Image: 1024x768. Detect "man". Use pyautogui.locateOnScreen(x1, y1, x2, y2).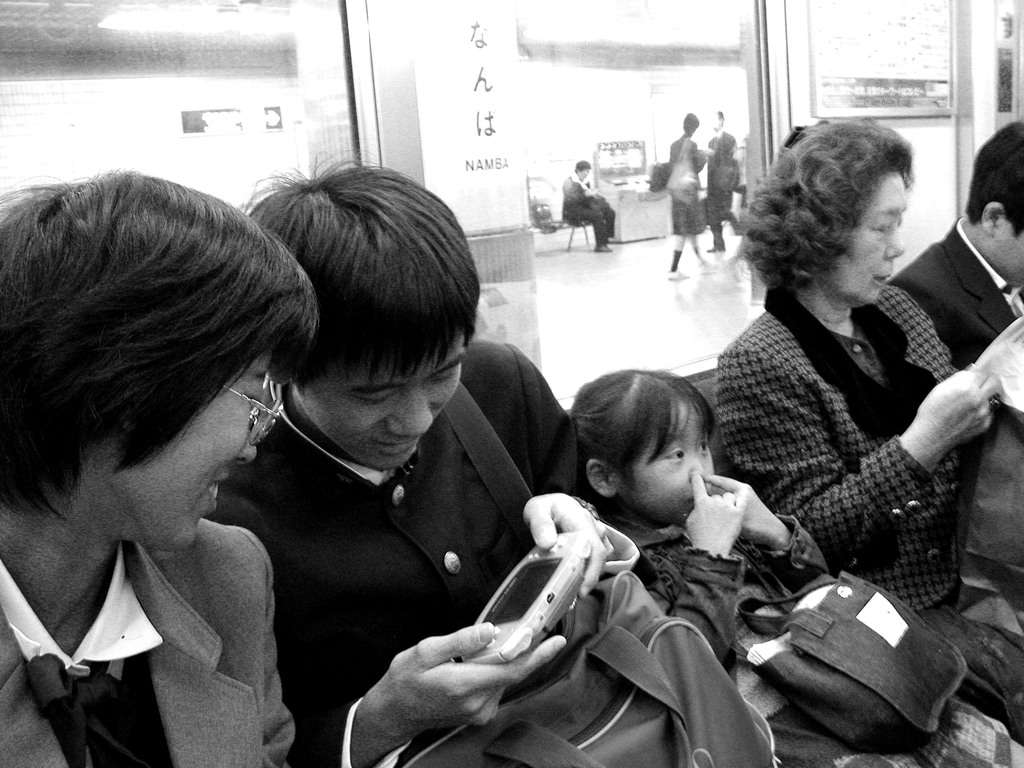
pyautogui.locateOnScreen(205, 154, 630, 767).
